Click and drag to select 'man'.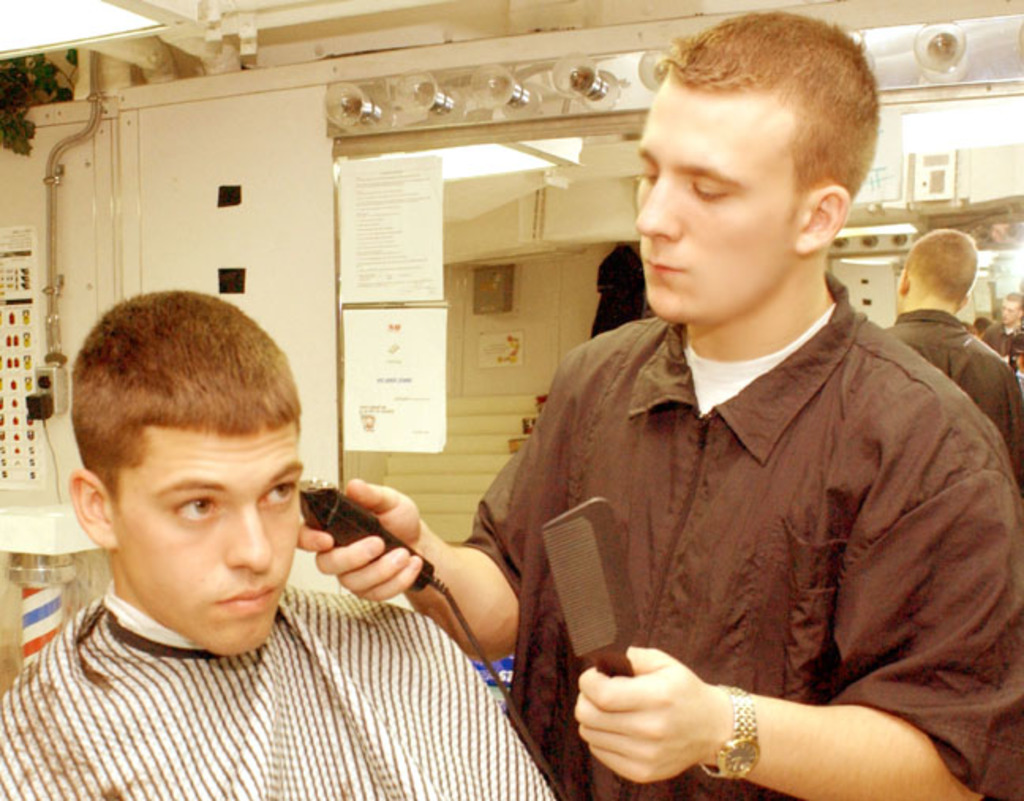
Selection: 0, 286, 556, 799.
